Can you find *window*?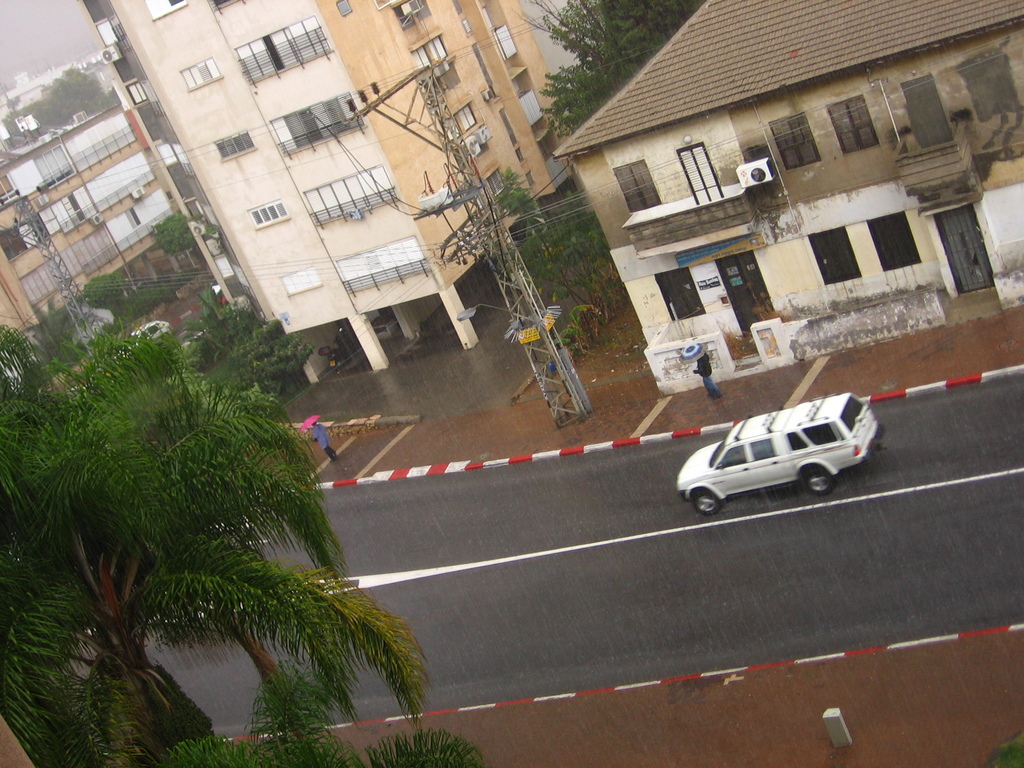
Yes, bounding box: [614,159,664,216].
